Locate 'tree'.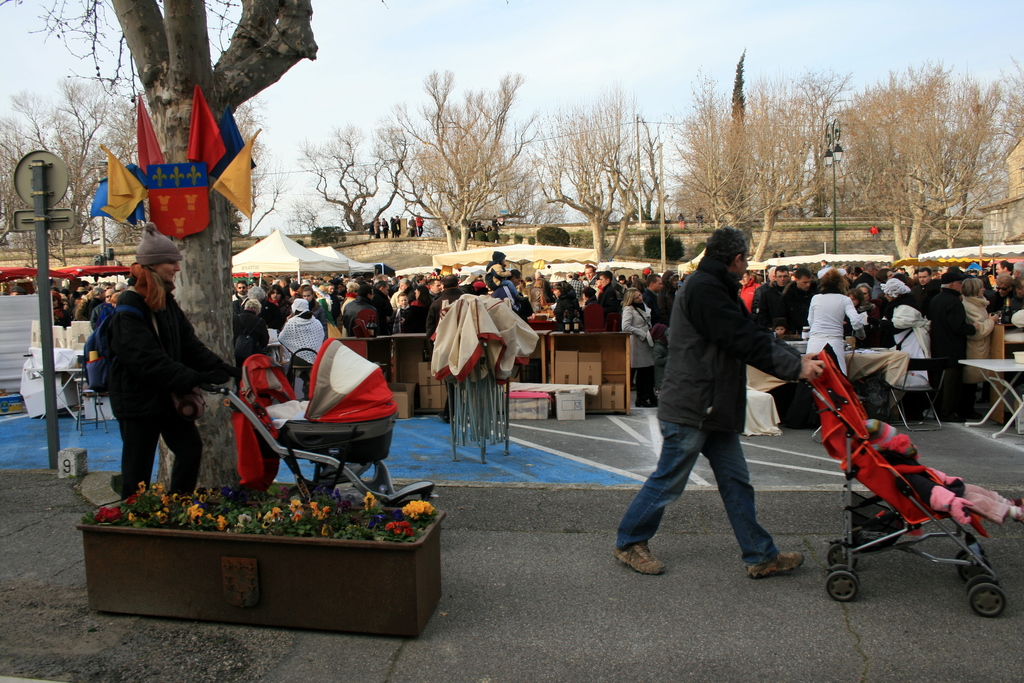
Bounding box: left=0, top=0, right=323, bottom=482.
